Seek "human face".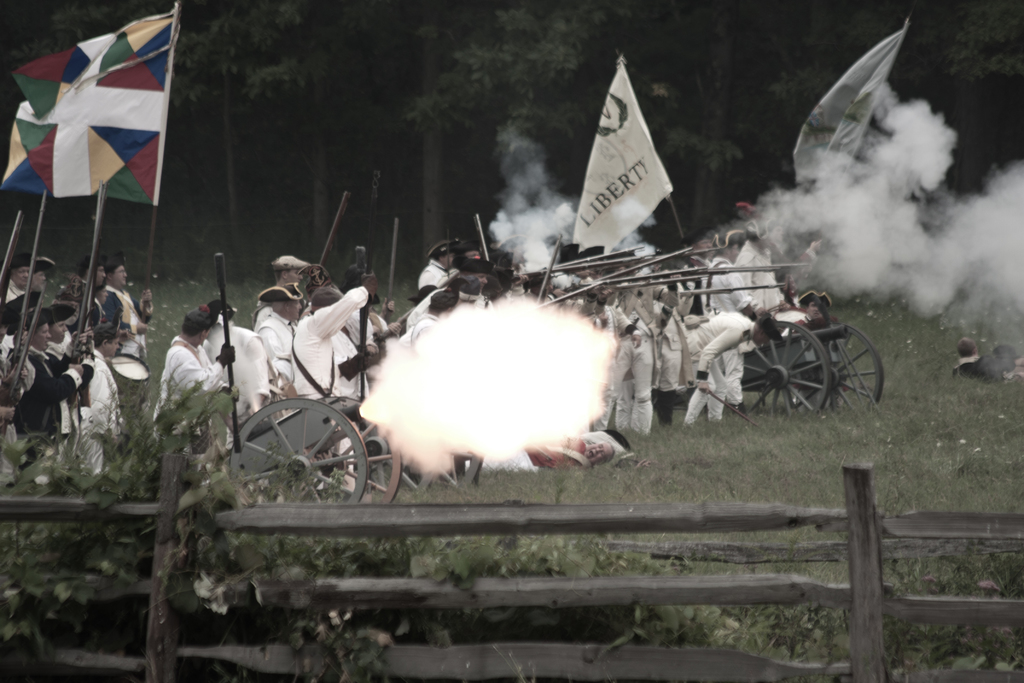
locate(106, 337, 120, 358).
